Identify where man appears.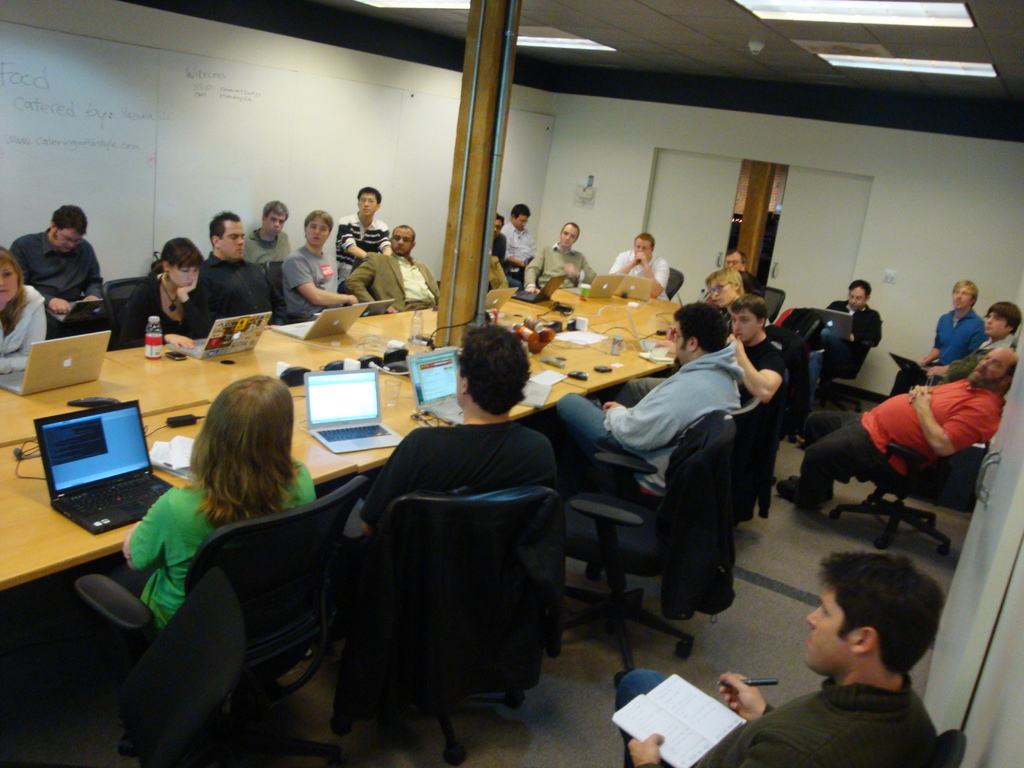
Appears at bbox(925, 302, 1019, 379).
